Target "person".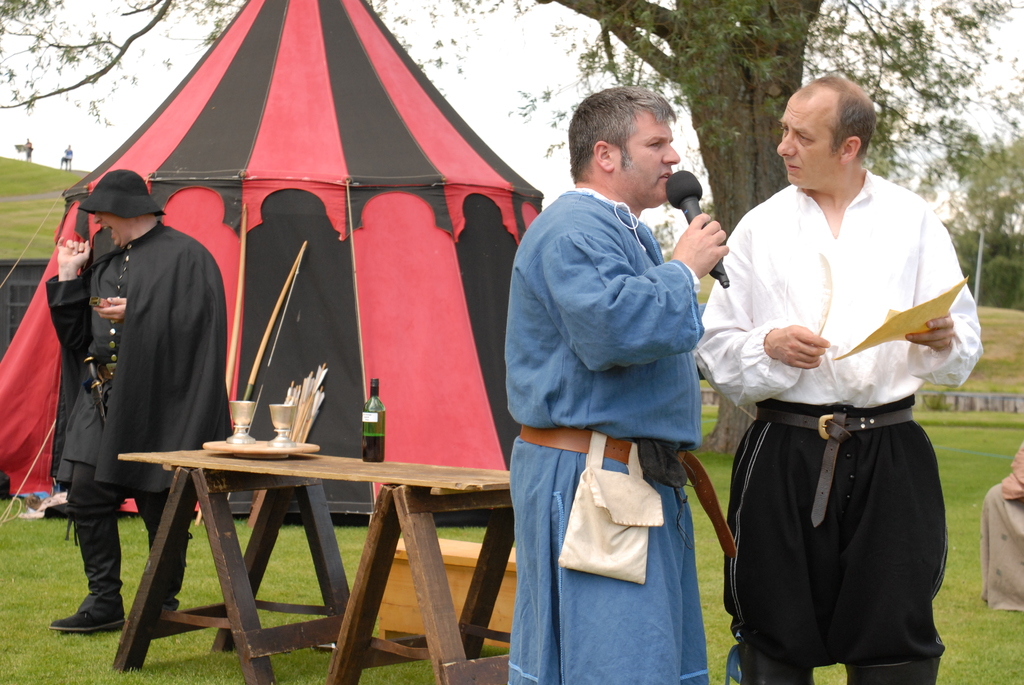
Target region: pyautogui.locateOnScreen(495, 82, 708, 684).
